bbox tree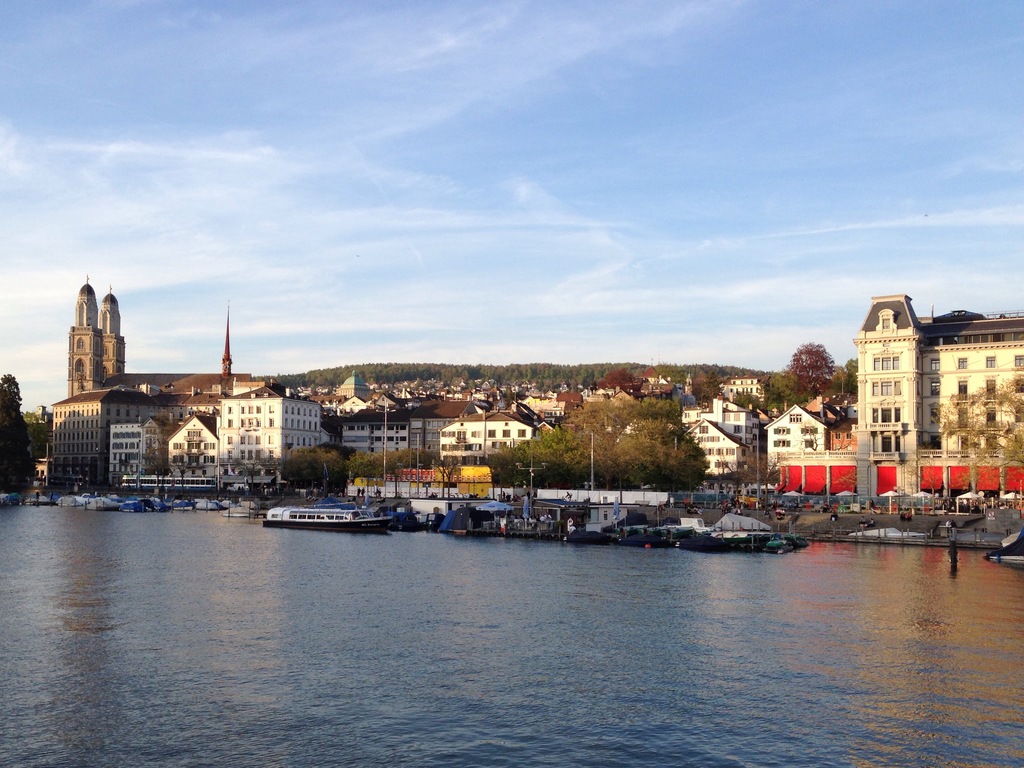
<region>614, 392, 711, 489</region>
